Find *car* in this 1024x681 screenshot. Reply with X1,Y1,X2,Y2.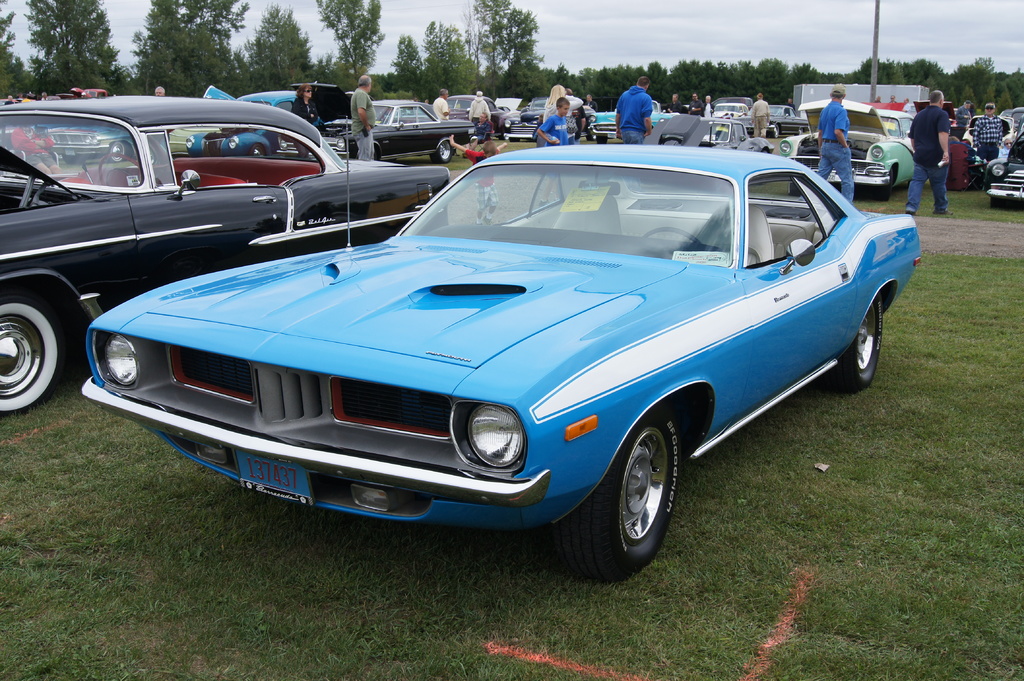
74,138,915,571.
